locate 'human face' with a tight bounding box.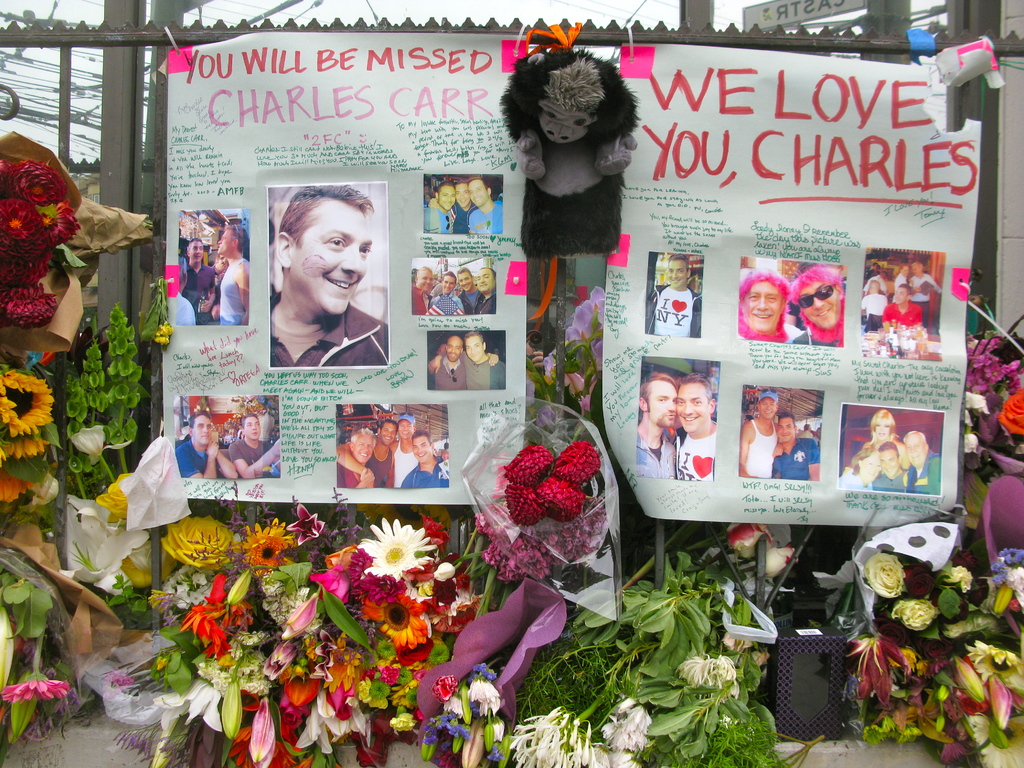
l=906, t=438, r=926, b=467.
